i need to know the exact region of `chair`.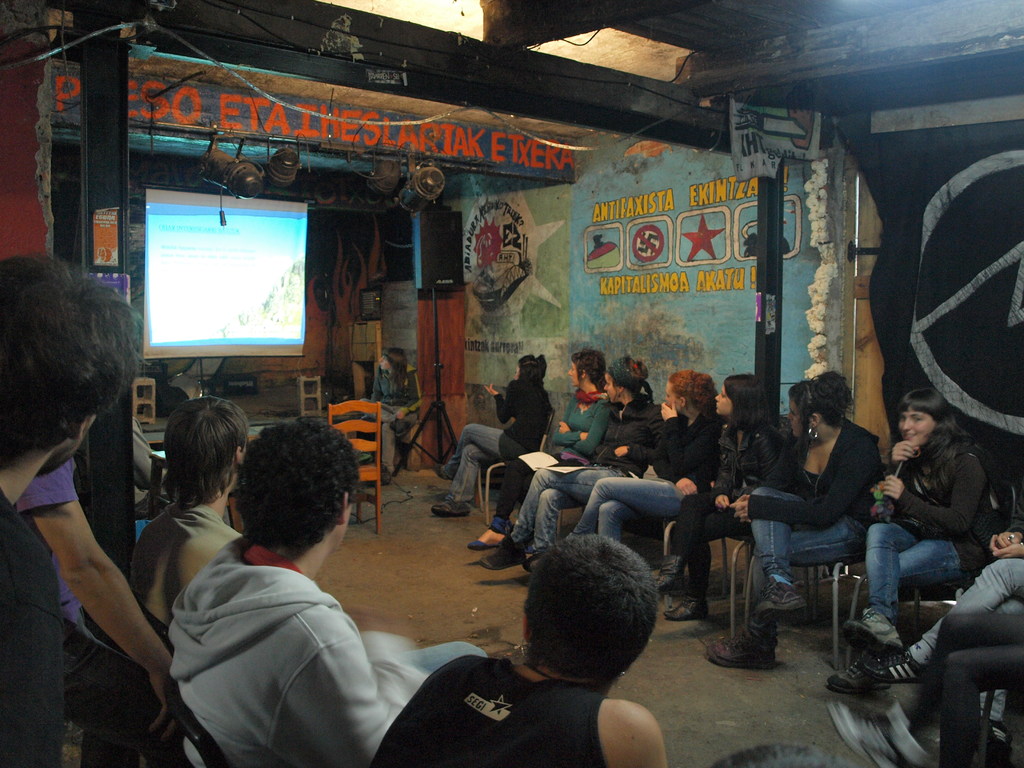
Region: 324 391 385 532.
